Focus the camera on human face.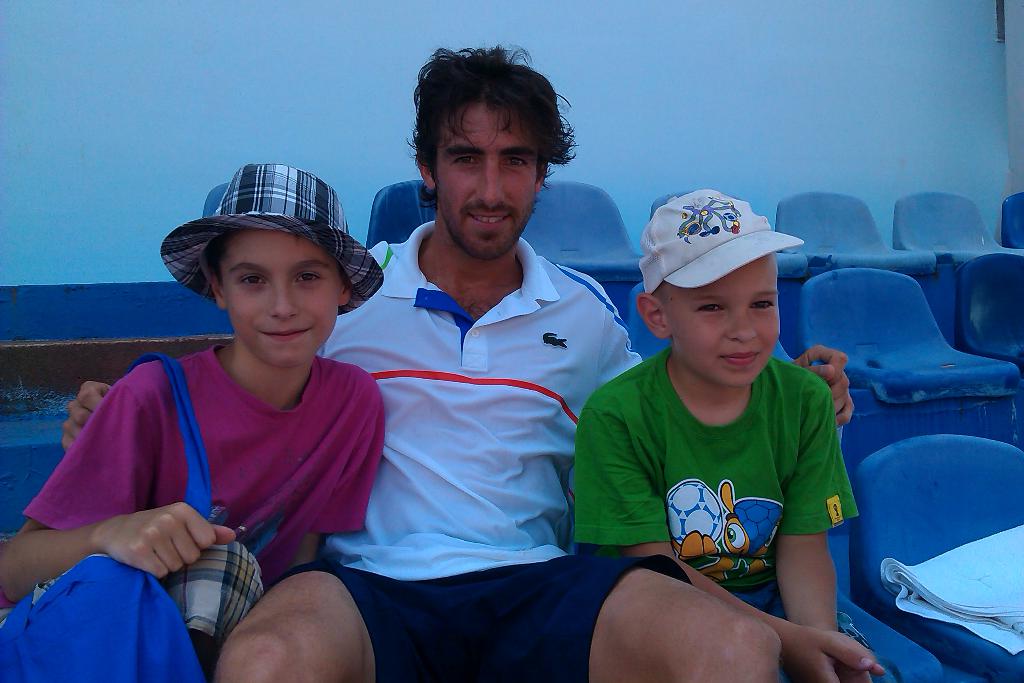
Focus region: BBox(225, 226, 341, 357).
